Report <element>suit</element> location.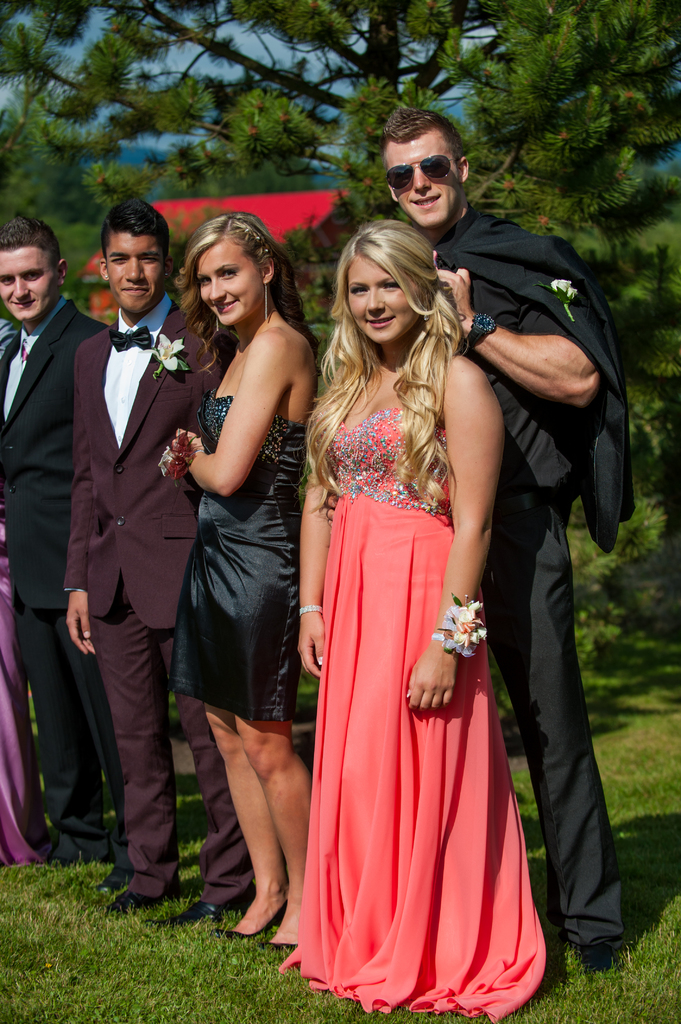
Report: [left=451, top=212, right=635, bottom=561].
